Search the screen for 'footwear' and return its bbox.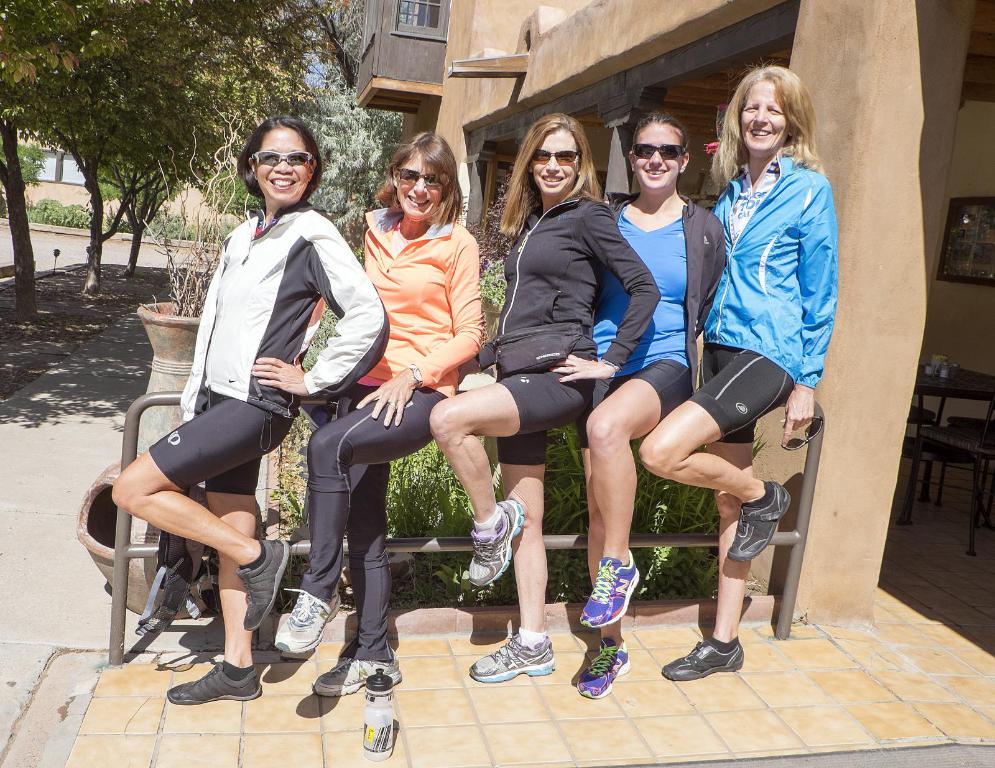
Found: detection(275, 581, 342, 655).
